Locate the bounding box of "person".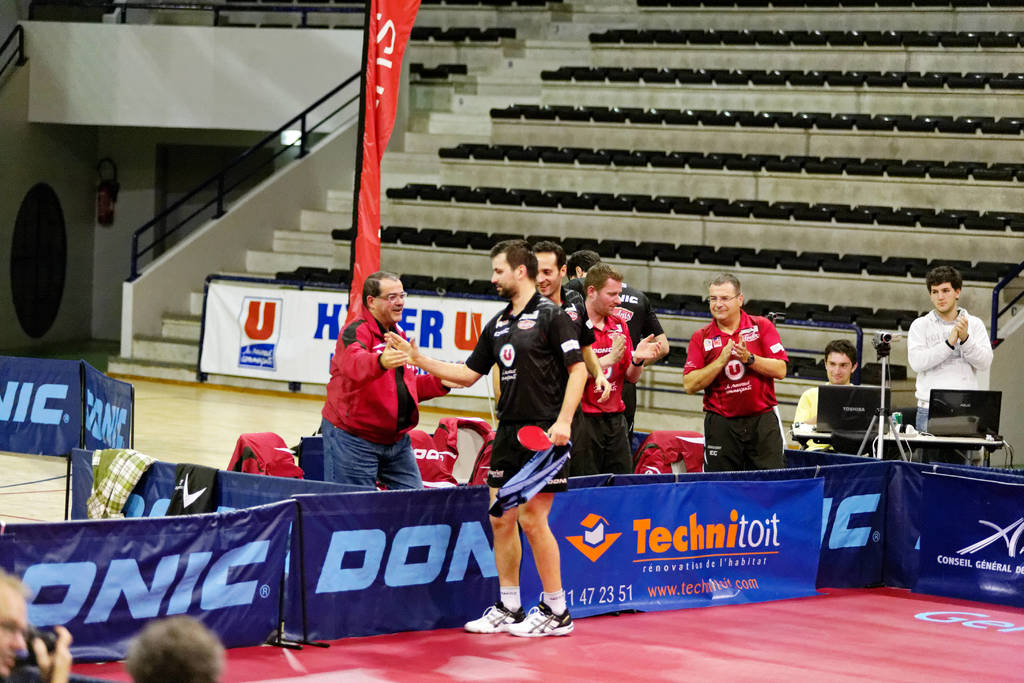
Bounding box: <bbox>323, 272, 452, 503</bbox>.
